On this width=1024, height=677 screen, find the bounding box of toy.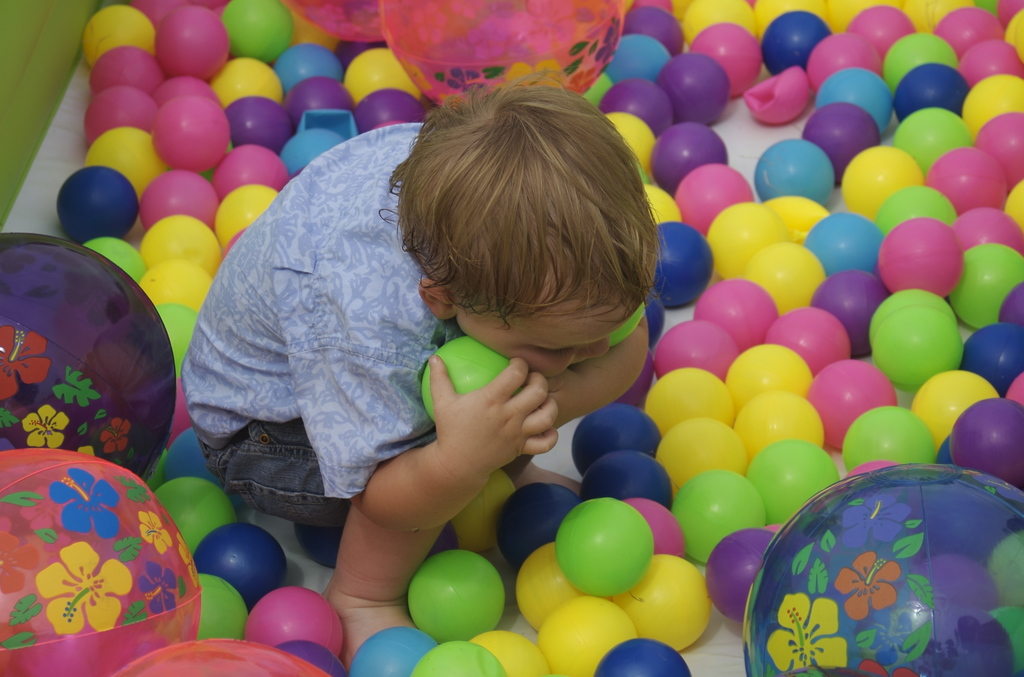
Bounding box: BBox(739, 439, 840, 525).
